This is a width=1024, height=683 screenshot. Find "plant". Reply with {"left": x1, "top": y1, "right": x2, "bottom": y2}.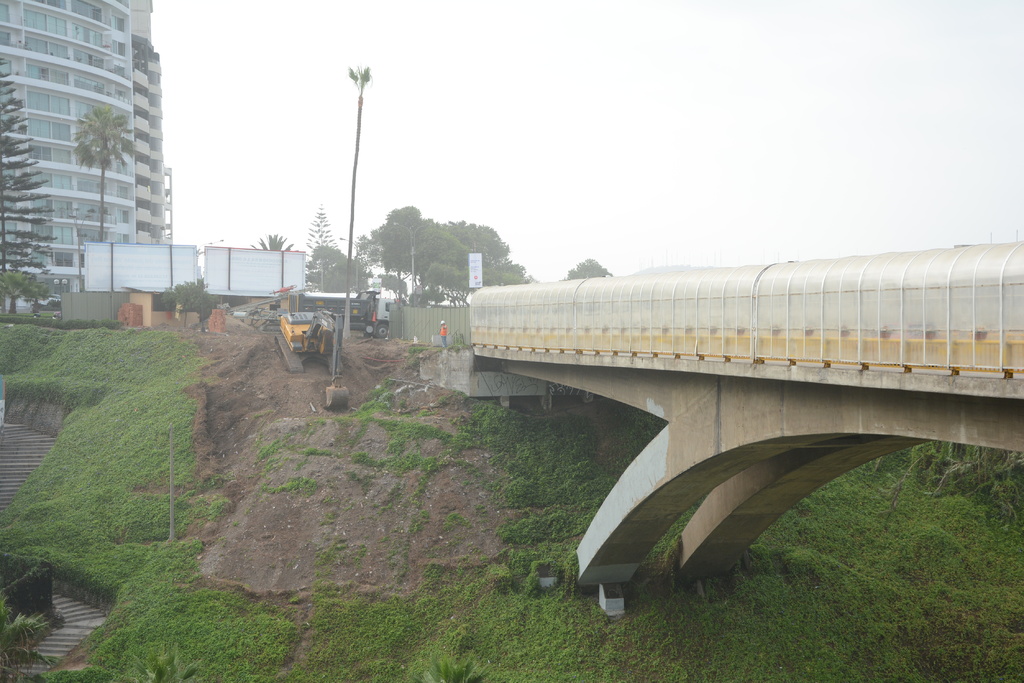
{"left": 420, "top": 472, "right": 428, "bottom": 483}.
